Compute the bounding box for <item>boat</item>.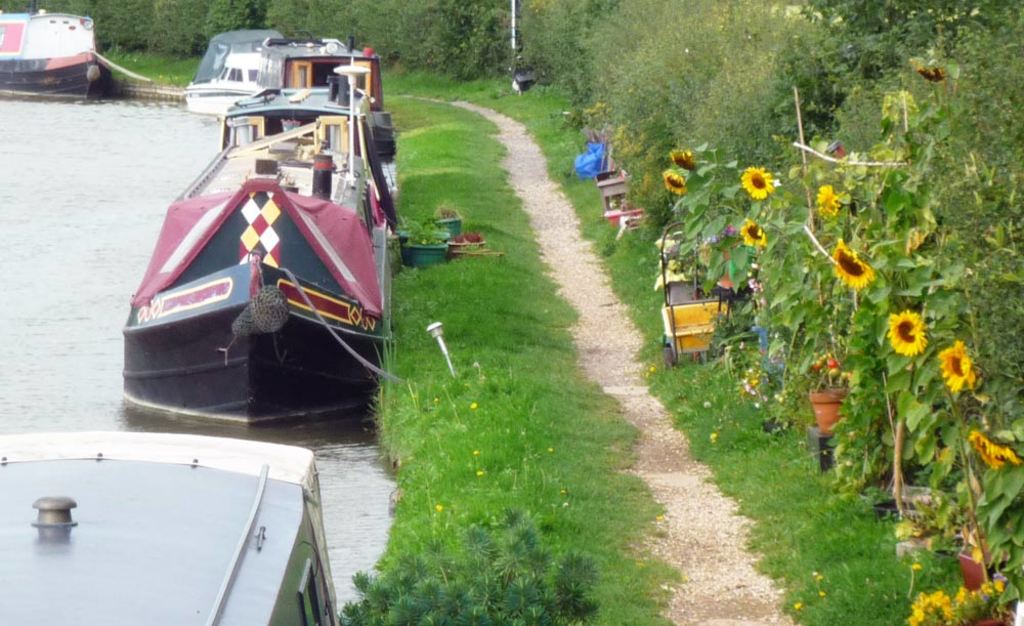
left=0, top=423, right=344, bottom=625.
